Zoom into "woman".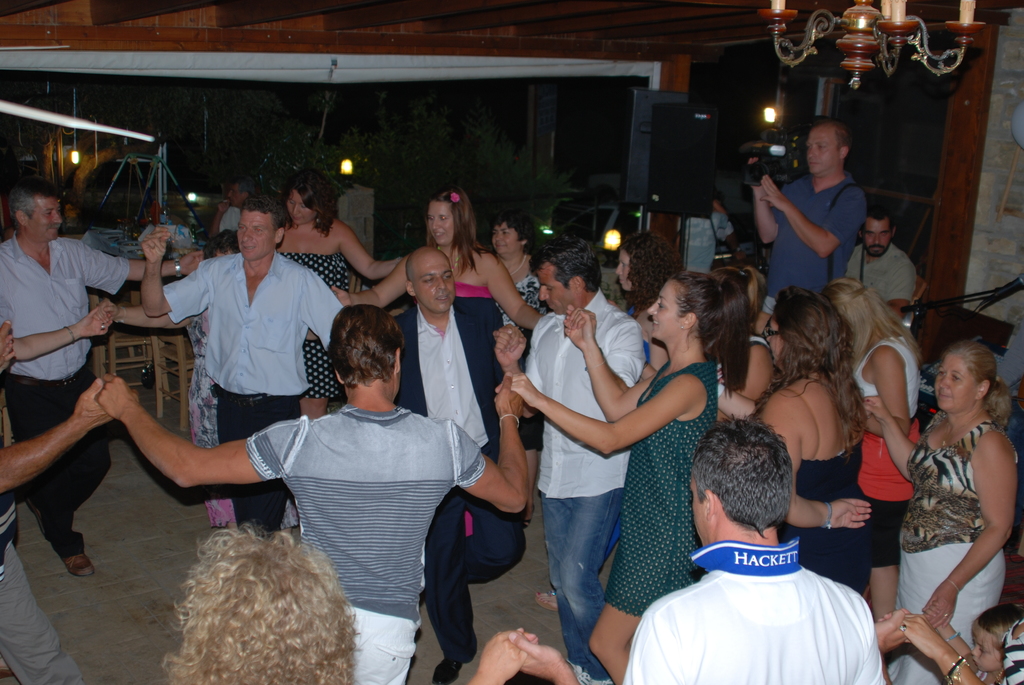
Zoom target: [314,190,558,467].
